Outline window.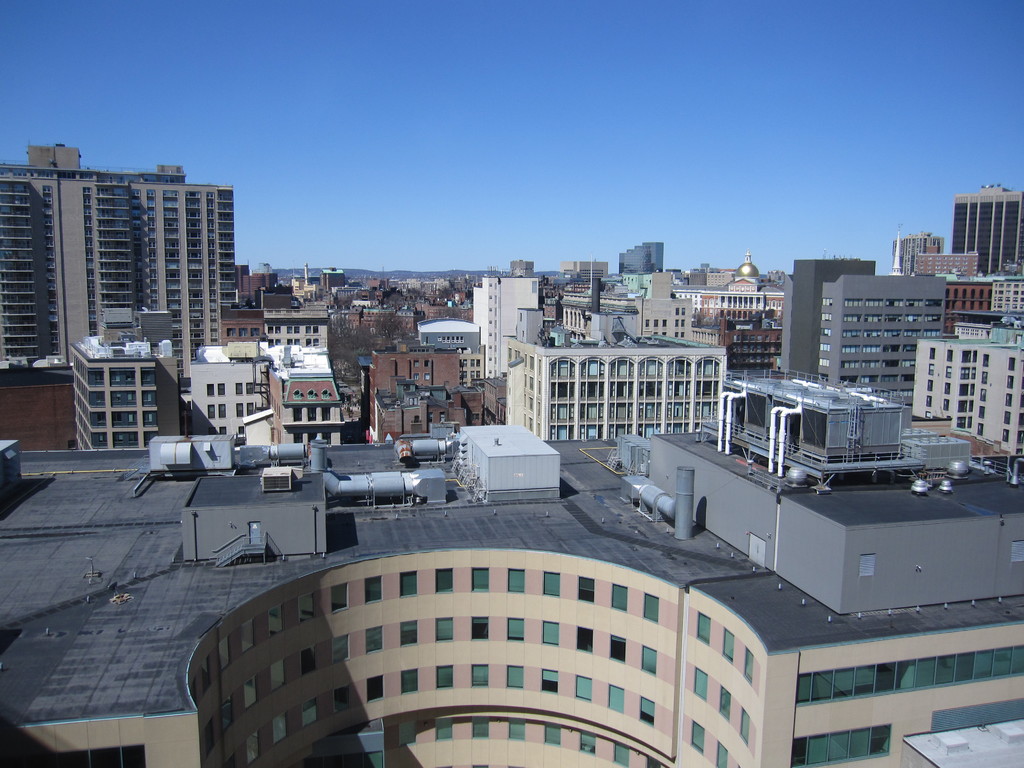
Outline: bbox=[718, 742, 727, 767].
